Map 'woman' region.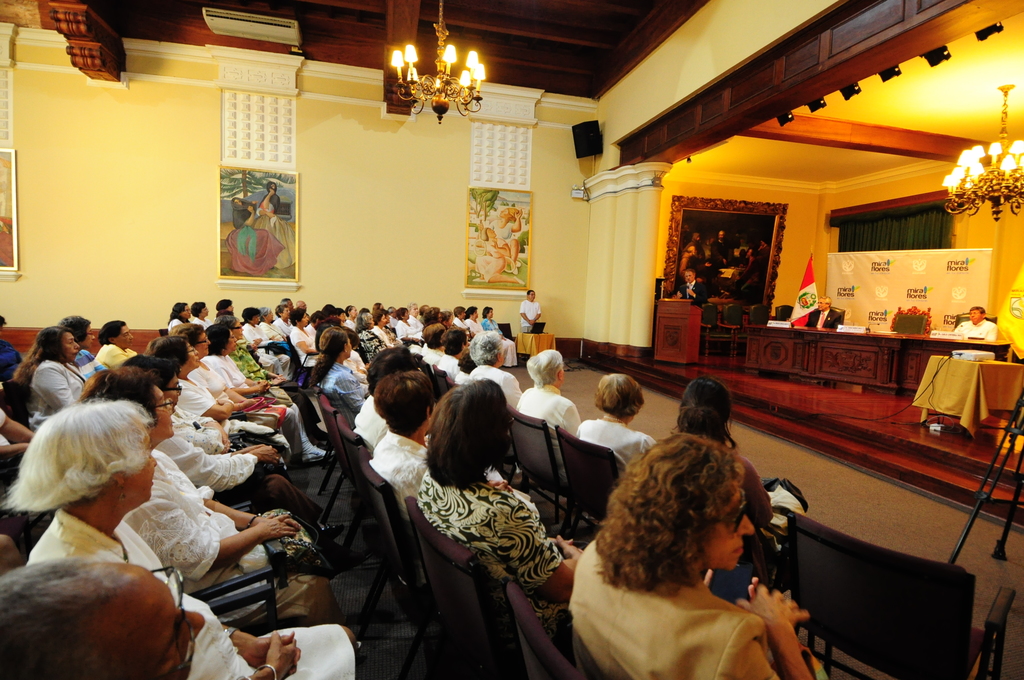
Mapped to region(483, 205, 525, 275).
